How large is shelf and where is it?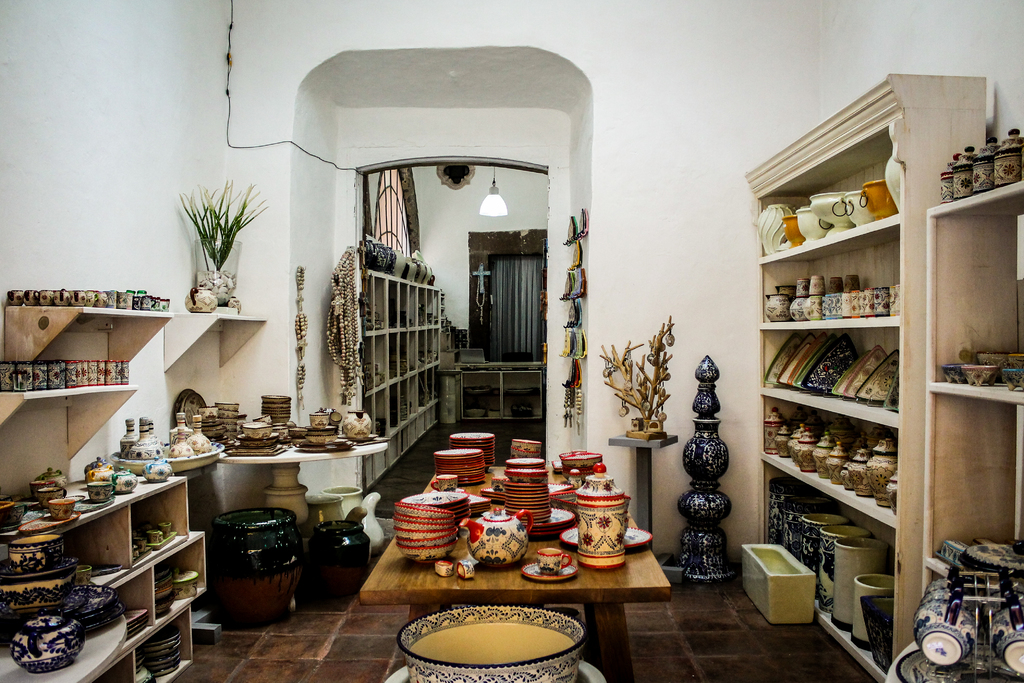
Bounding box: (x1=412, y1=333, x2=417, y2=368).
